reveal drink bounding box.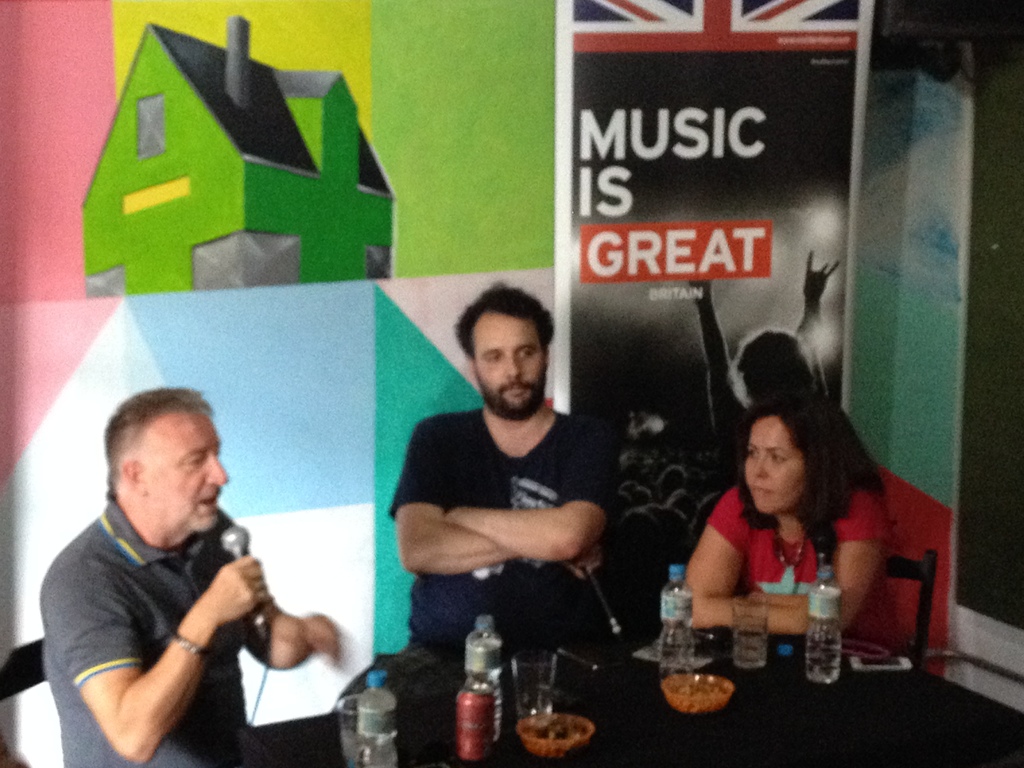
Revealed: [358,671,398,767].
